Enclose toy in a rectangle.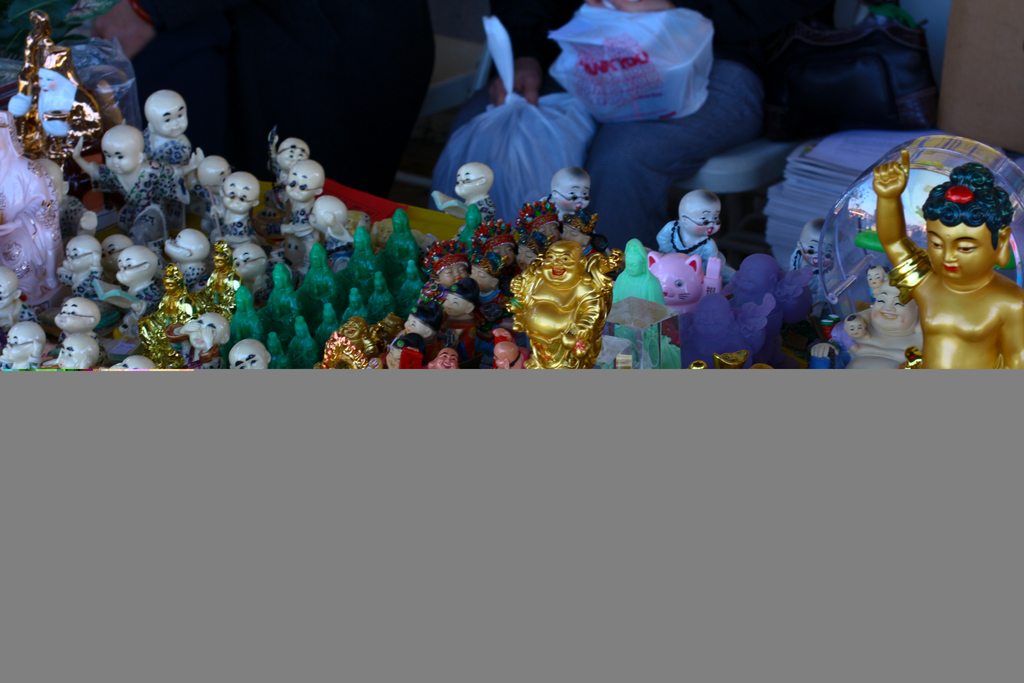
[268,331,296,368].
